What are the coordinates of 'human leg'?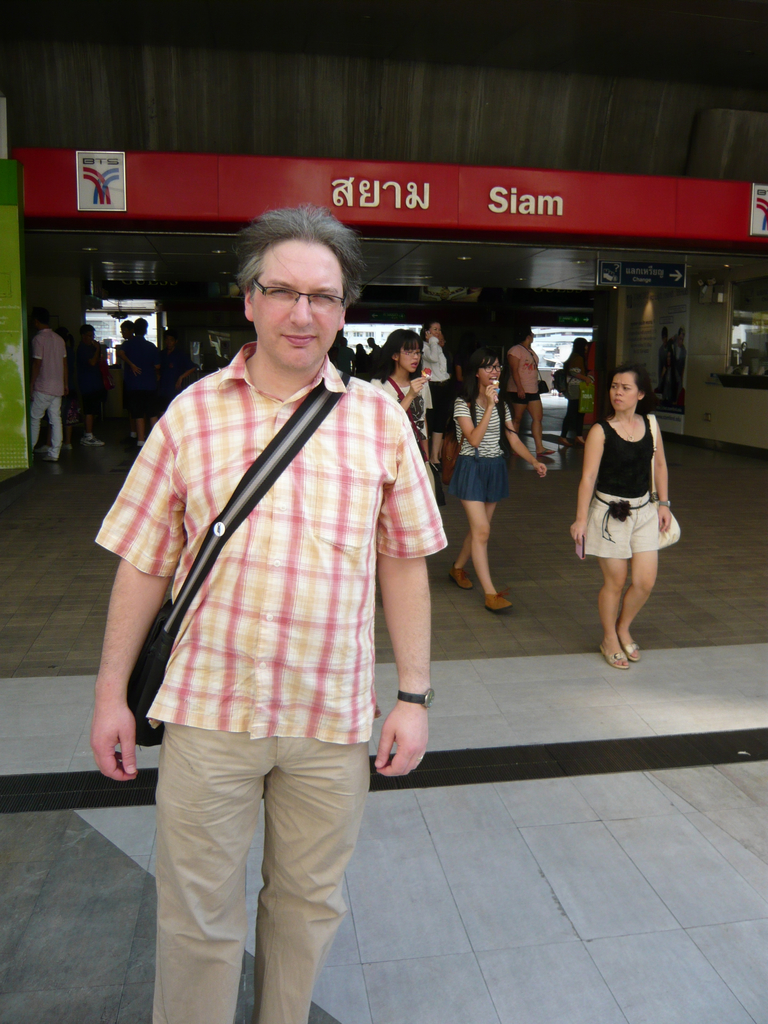
<box>618,554,656,645</box>.
